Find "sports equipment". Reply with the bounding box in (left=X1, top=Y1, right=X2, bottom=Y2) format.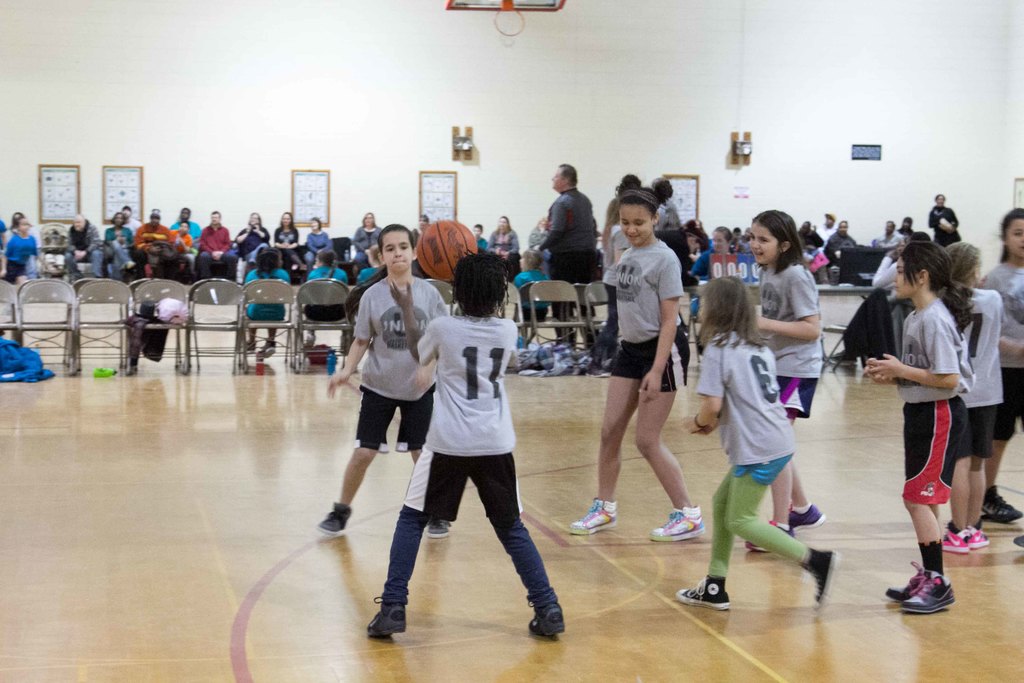
(left=530, top=602, right=563, bottom=635).
